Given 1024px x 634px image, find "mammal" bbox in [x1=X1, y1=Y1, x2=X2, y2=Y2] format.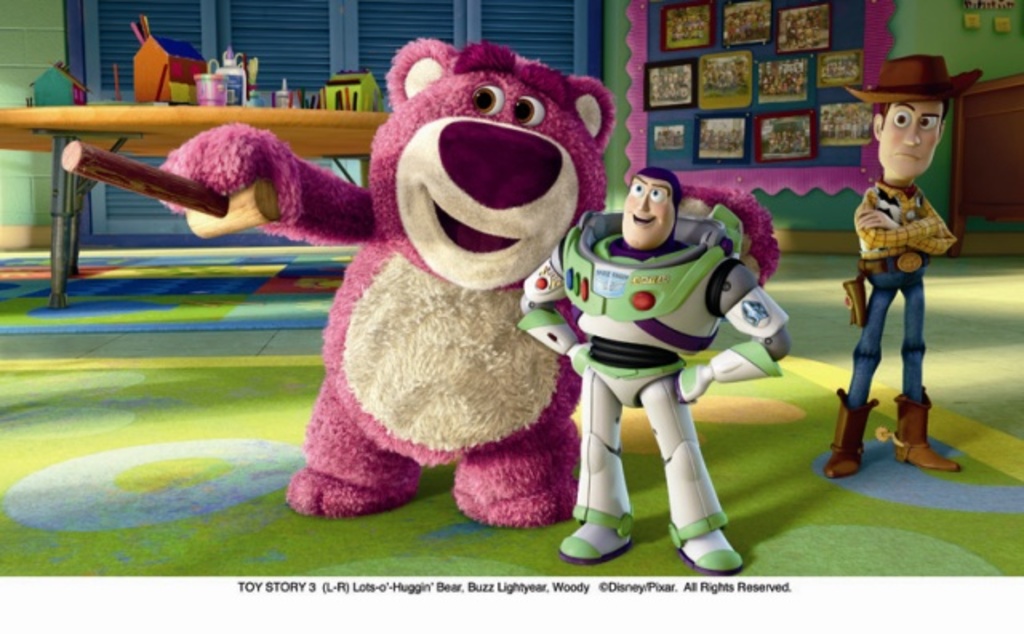
[x1=542, y1=171, x2=790, y2=551].
